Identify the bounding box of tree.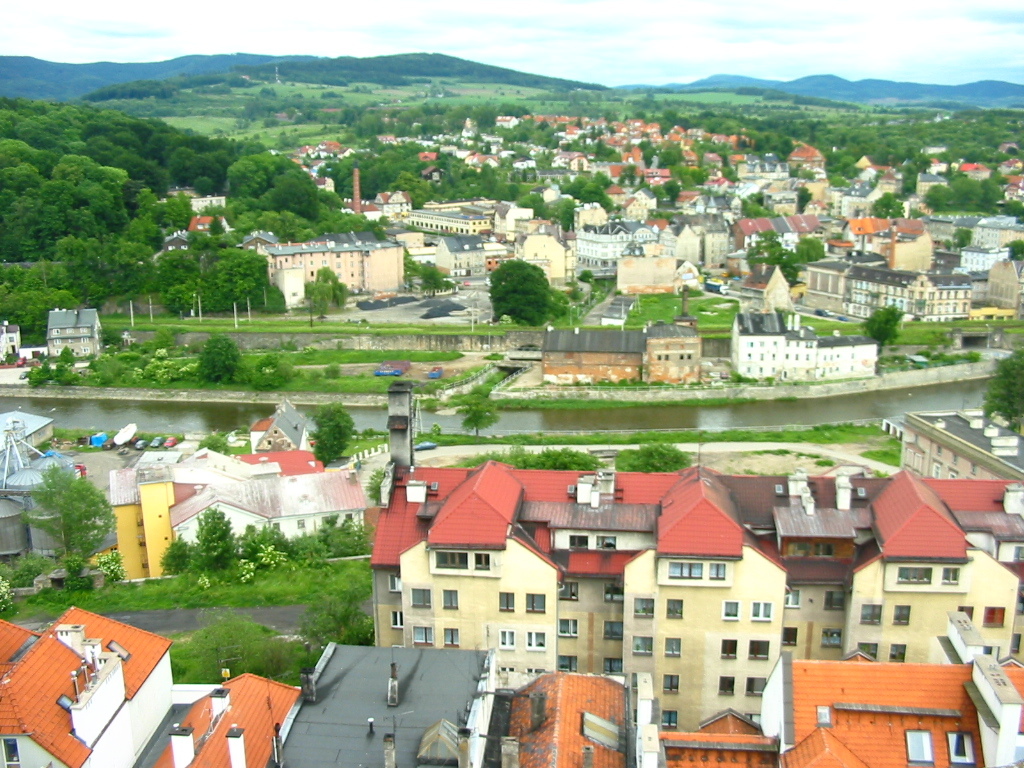
region(304, 400, 357, 463).
